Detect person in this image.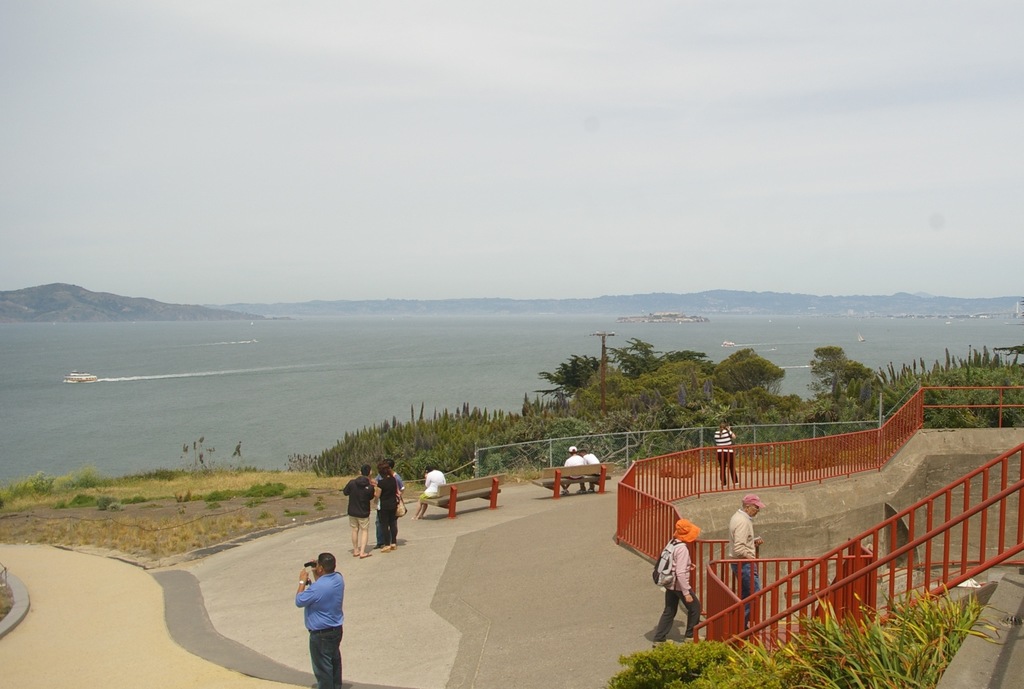
Detection: [x1=343, y1=464, x2=375, y2=557].
